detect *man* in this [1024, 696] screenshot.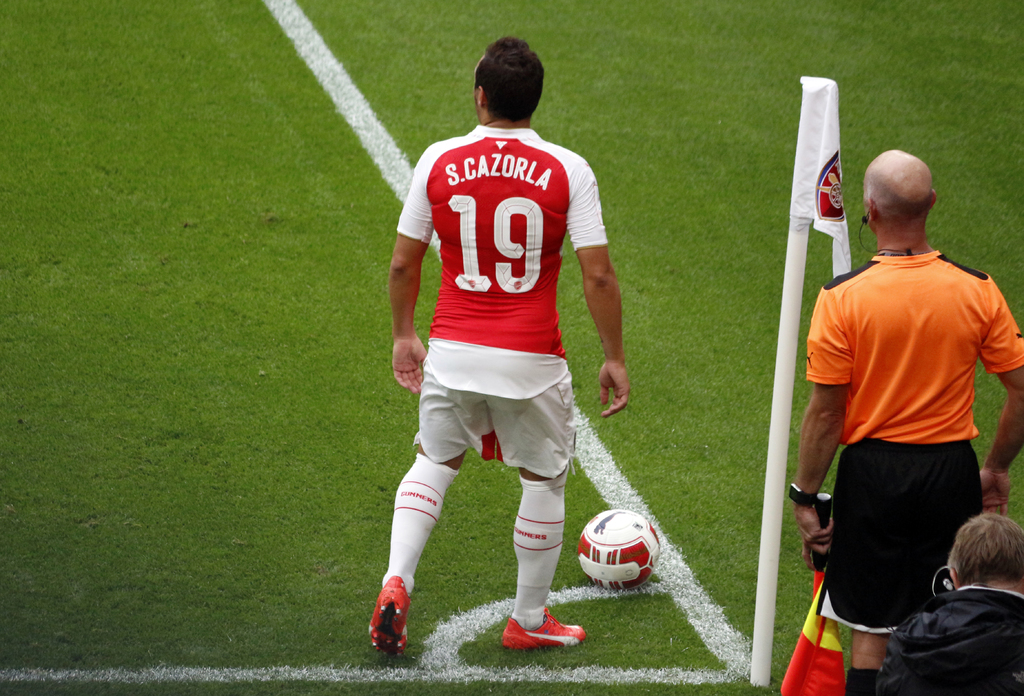
Detection: detection(877, 515, 1023, 695).
